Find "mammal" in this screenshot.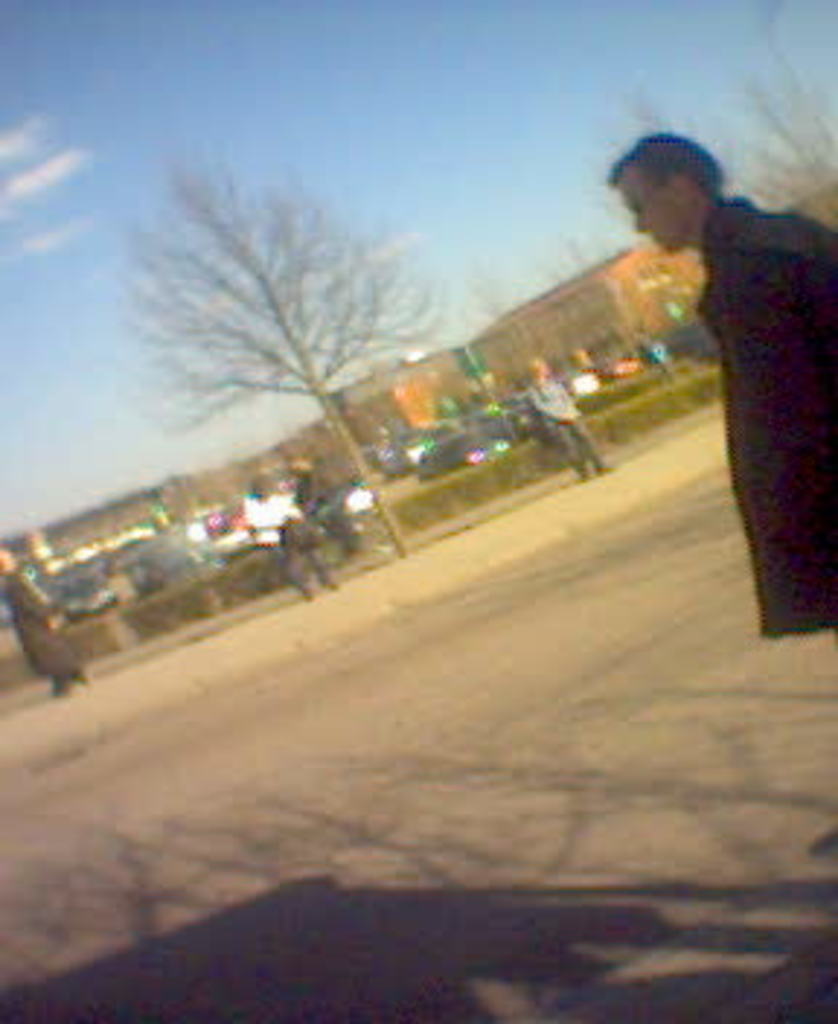
The bounding box for "mammal" is {"left": 279, "top": 515, "right": 335, "bottom": 608}.
